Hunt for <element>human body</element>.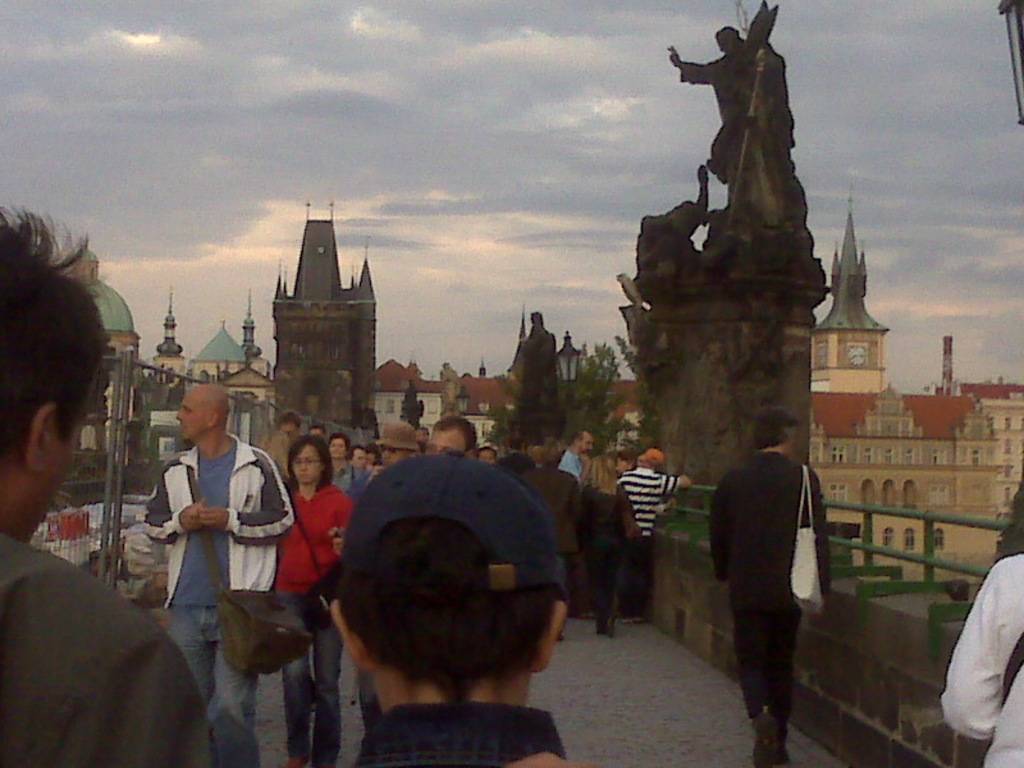
Hunted down at bbox=(719, 410, 837, 753).
